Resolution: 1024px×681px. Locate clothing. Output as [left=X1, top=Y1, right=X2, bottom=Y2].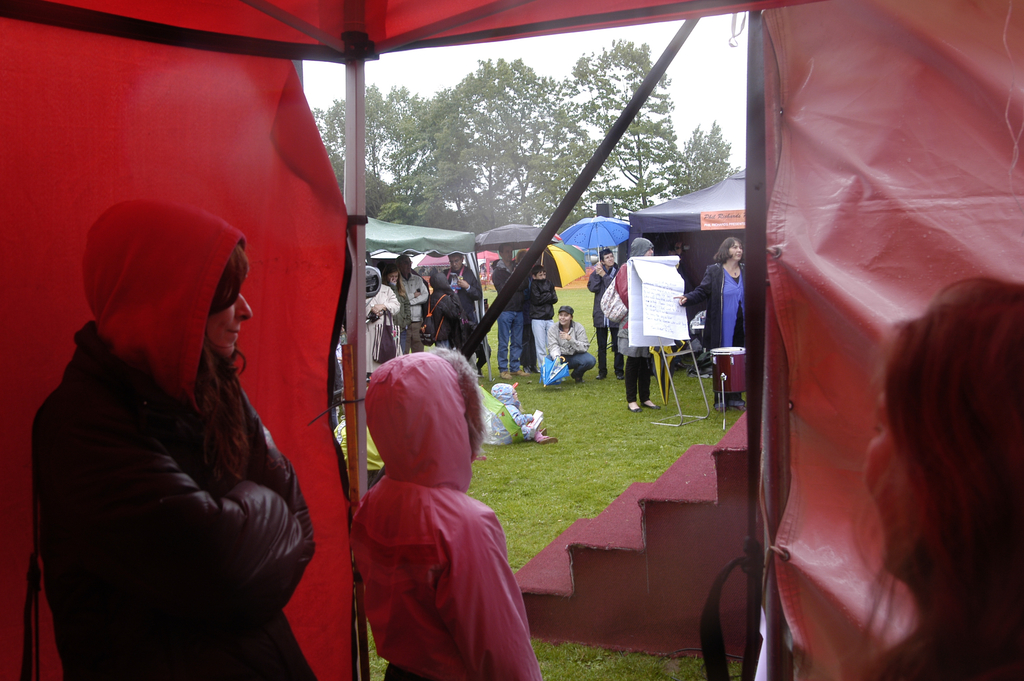
[left=401, top=275, right=429, bottom=351].
